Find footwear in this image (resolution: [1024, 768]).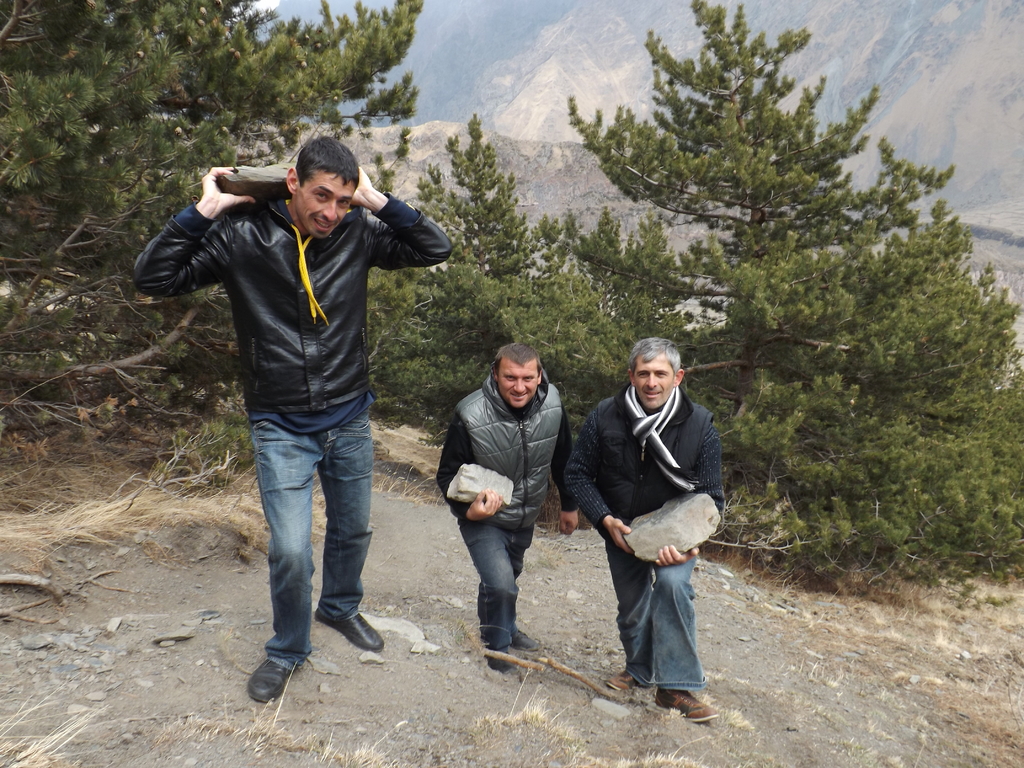
<region>604, 666, 640, 692</region>.
